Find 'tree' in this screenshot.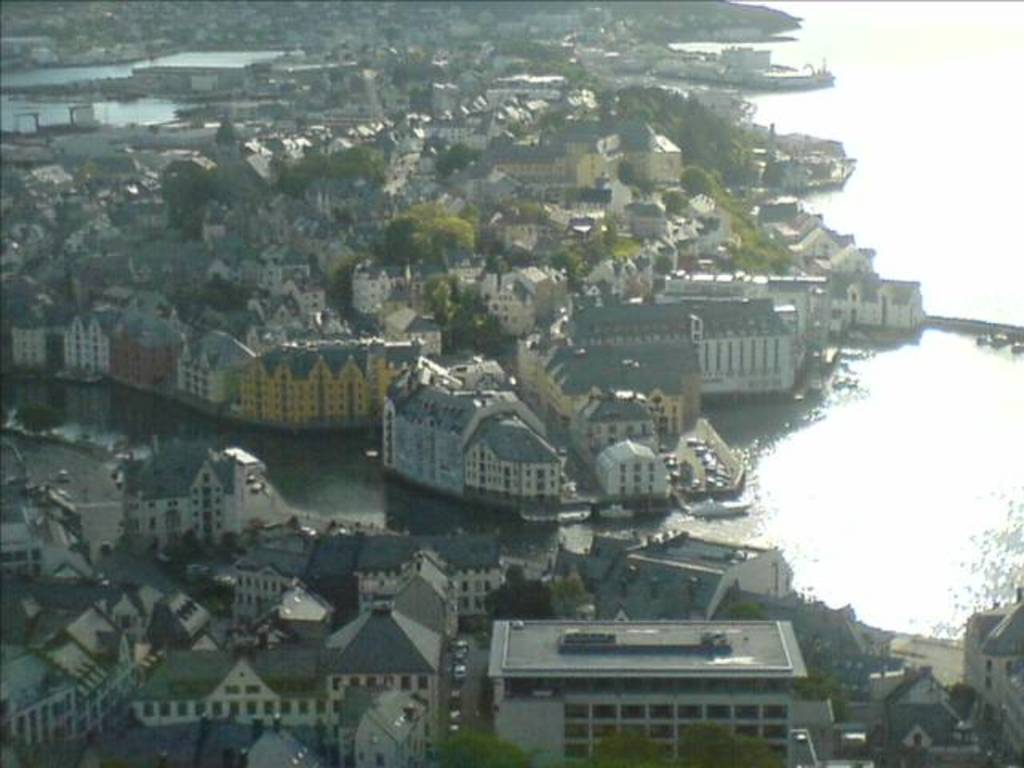
The bounding box for 'tree' is BBox(373, 194, 475, 277).
